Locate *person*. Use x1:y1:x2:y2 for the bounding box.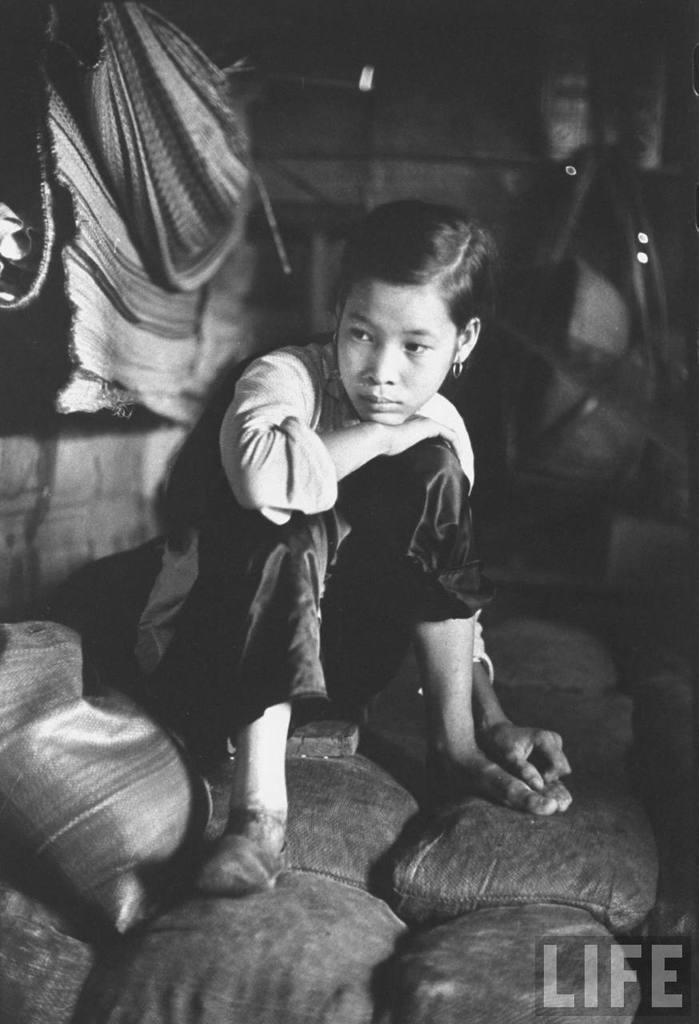
250:200:533:836.
